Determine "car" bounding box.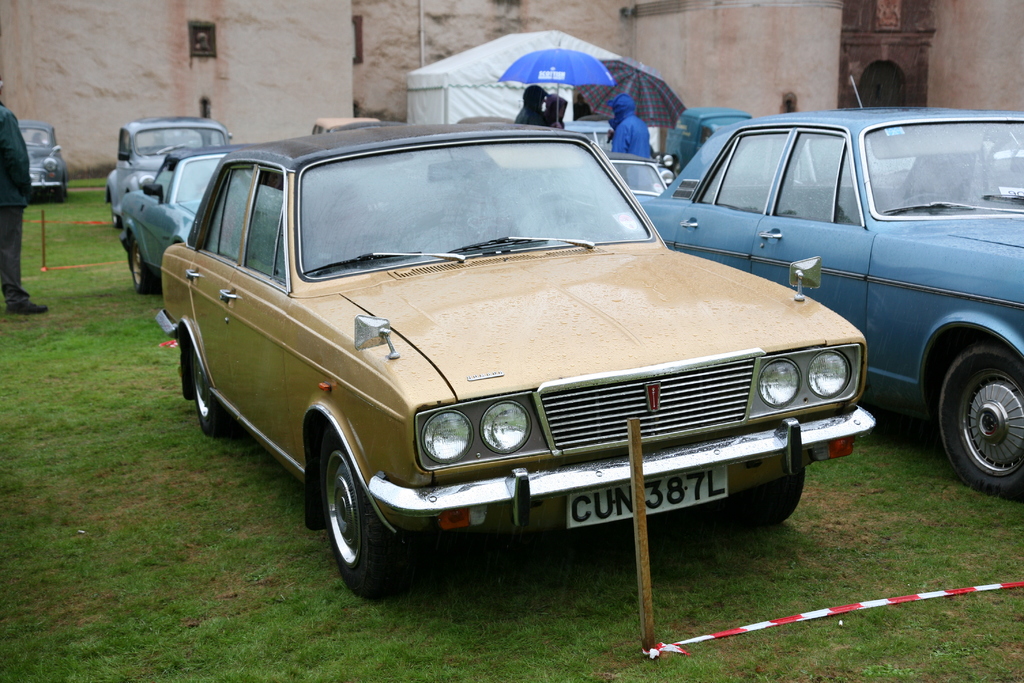
Determined: x1=111, y1=146, x2=237, y2=300.
